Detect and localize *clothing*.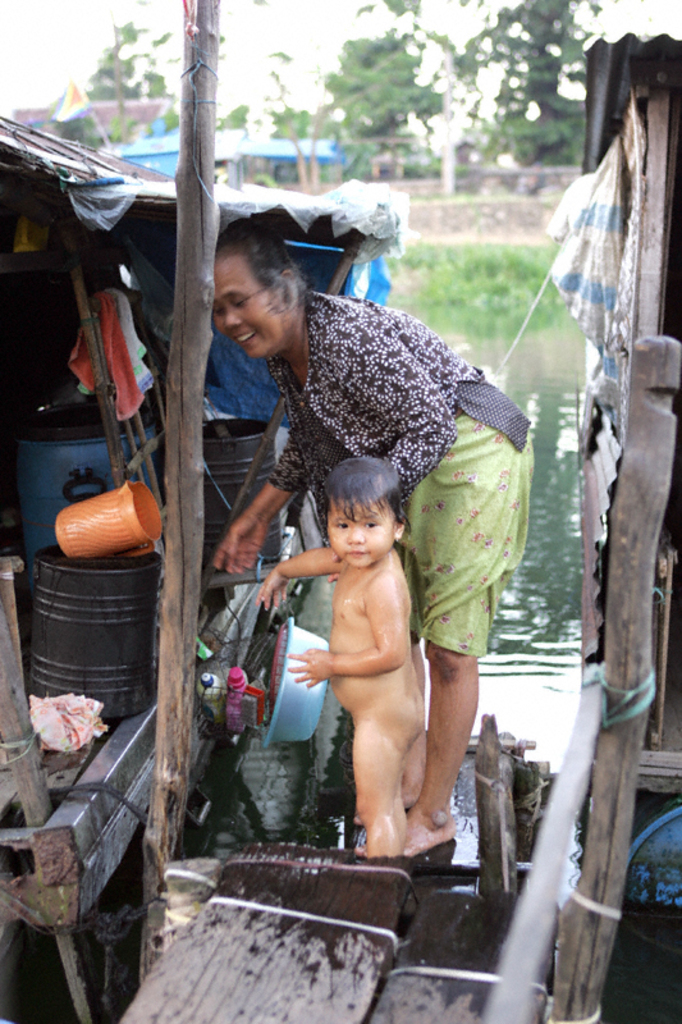
Localized at {"left": 178, "top": 248, "right": 521, "bottom": 622}.
